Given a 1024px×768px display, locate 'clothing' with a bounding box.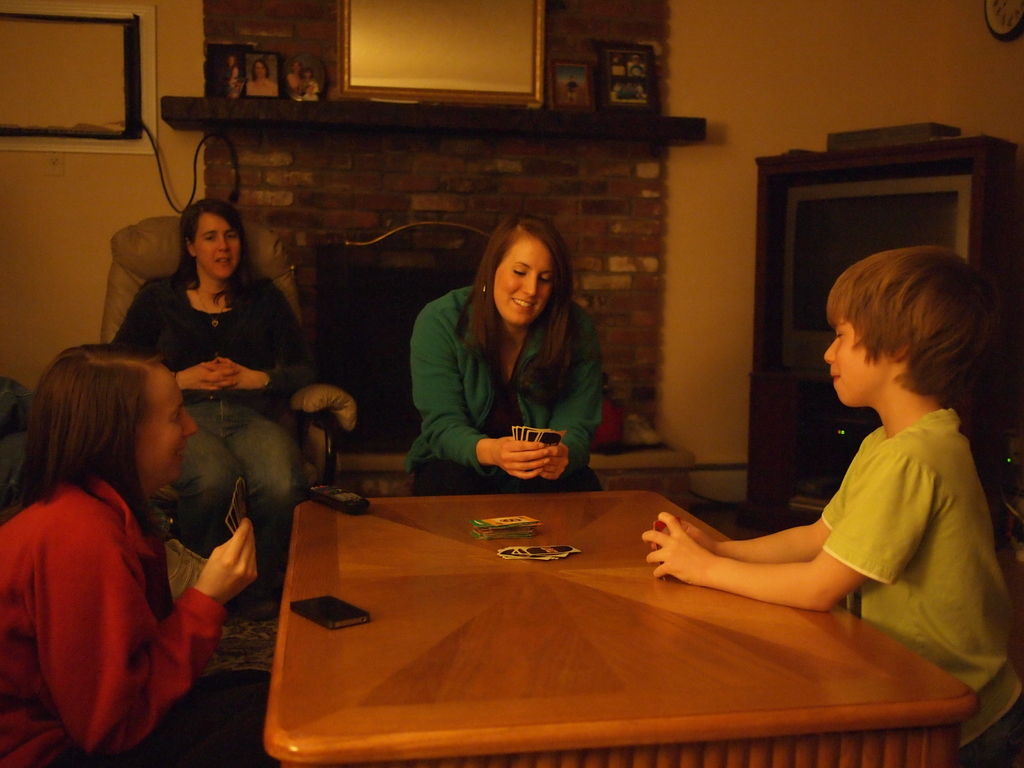
Located: [0,458,241,767].
